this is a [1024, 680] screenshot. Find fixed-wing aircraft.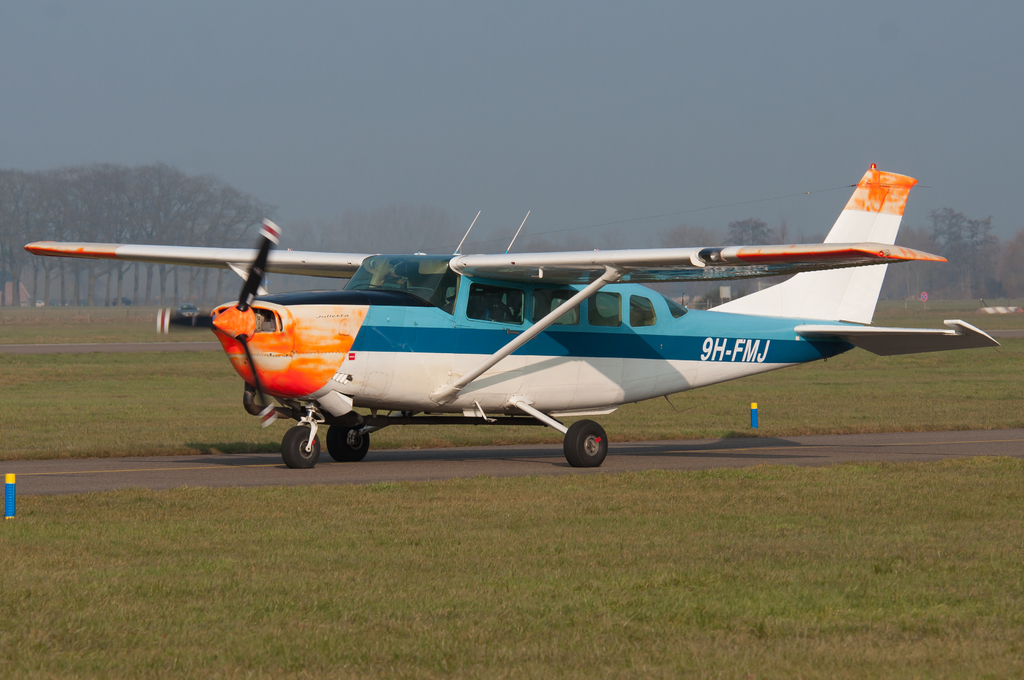
Bounding box: select_region(25, 163, 1001, 473).
